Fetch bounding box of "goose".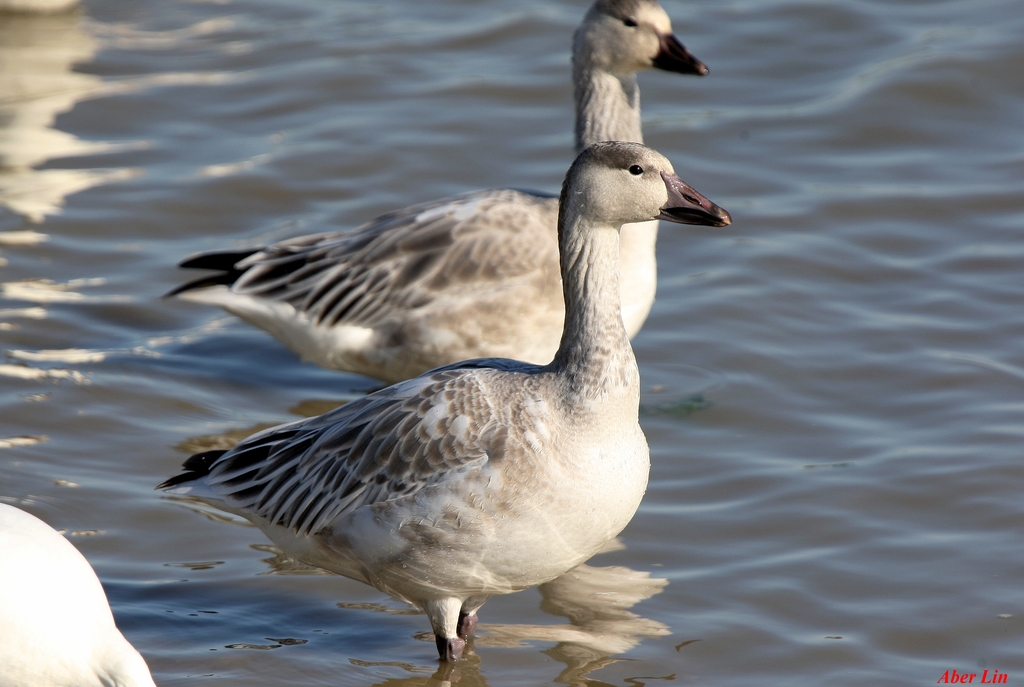
Bbox: box(153, 134, 734, 665).
